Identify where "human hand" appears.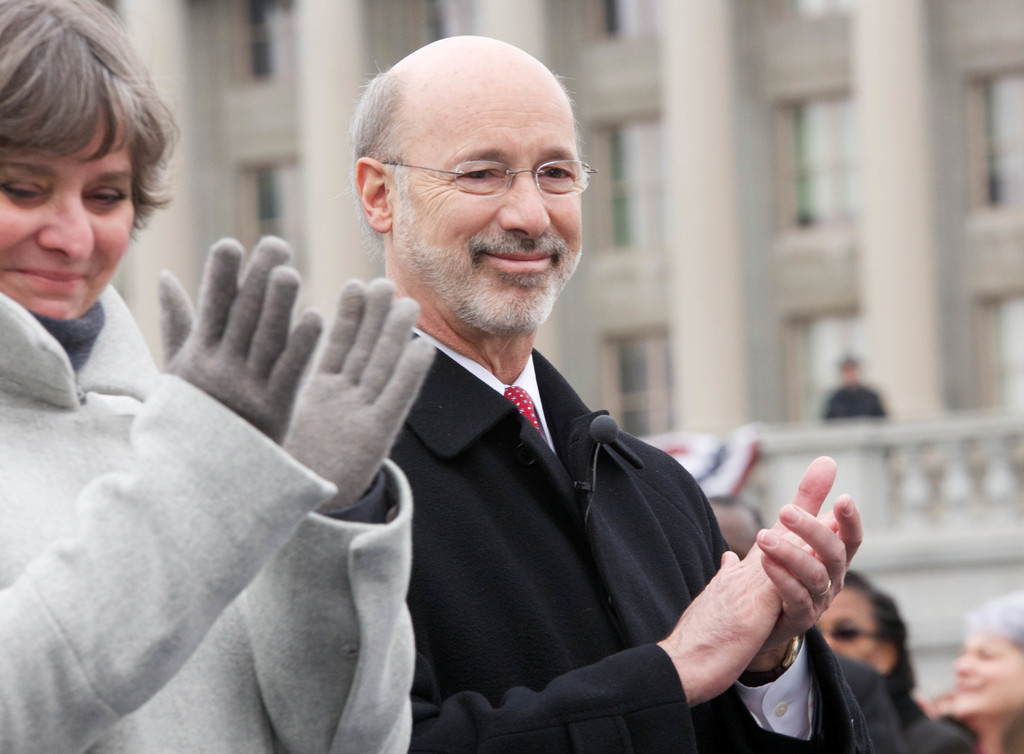
Appears at box=[658, 509, 845, 712].
